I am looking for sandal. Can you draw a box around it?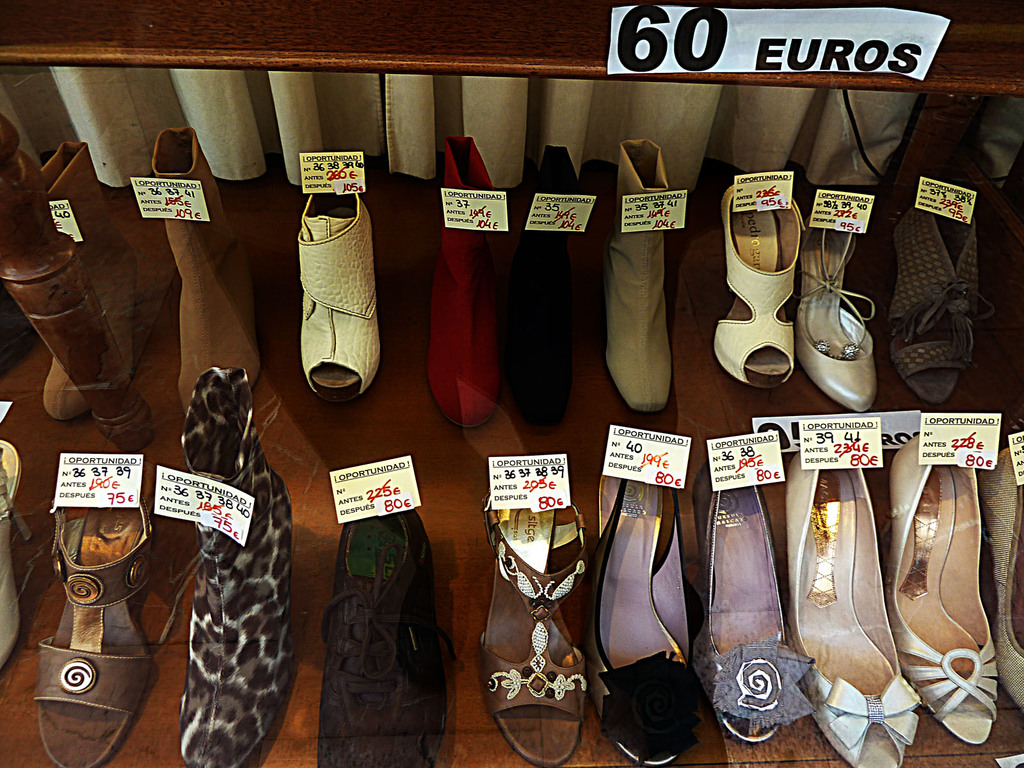
Sure, the bounding box is {"left": 899, "top": 436, "right": 997, "bottom": 754}.
